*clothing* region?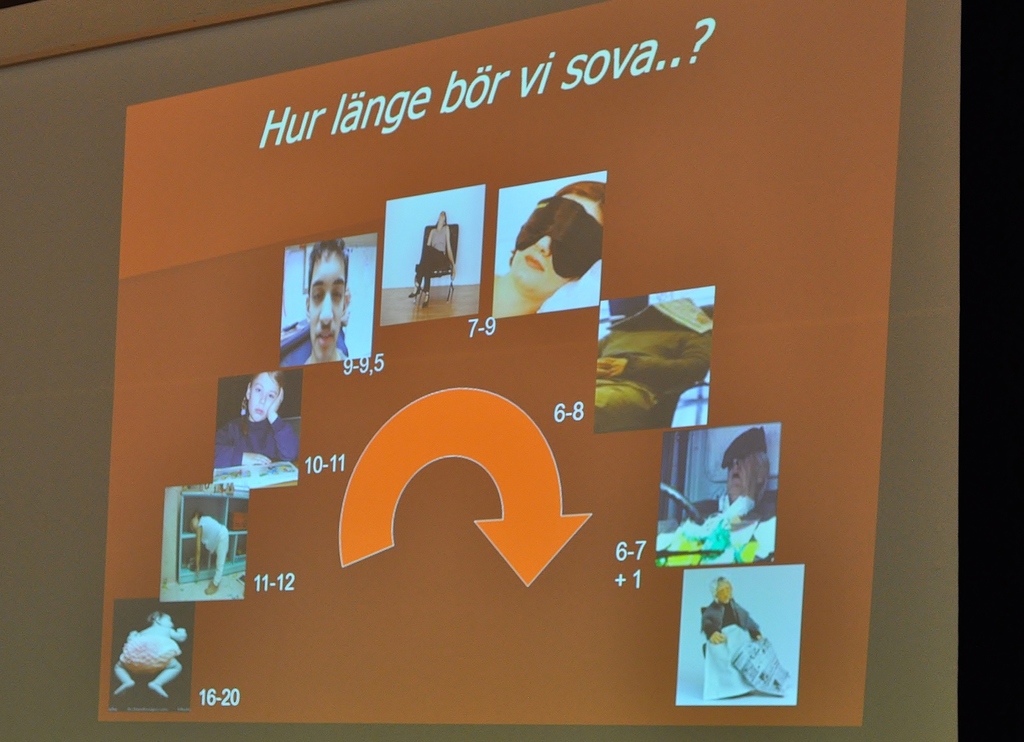
BBox(700, 602, 757, 647)
